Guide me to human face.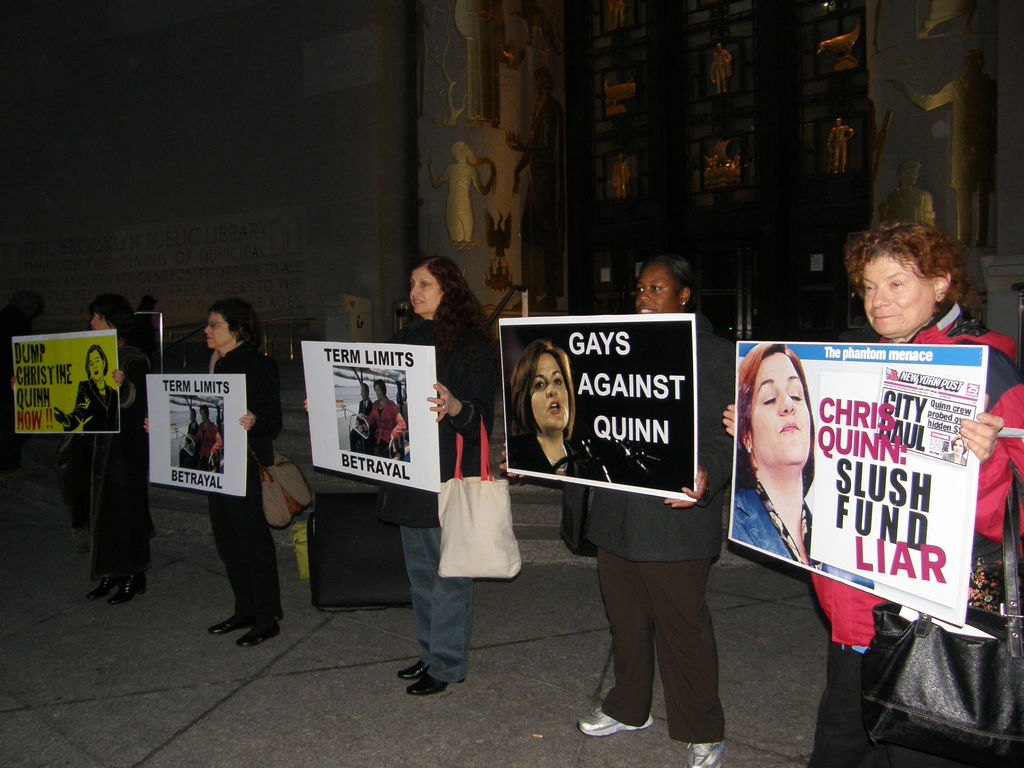
Guidance: bbox(860, 254, 934, 331).
